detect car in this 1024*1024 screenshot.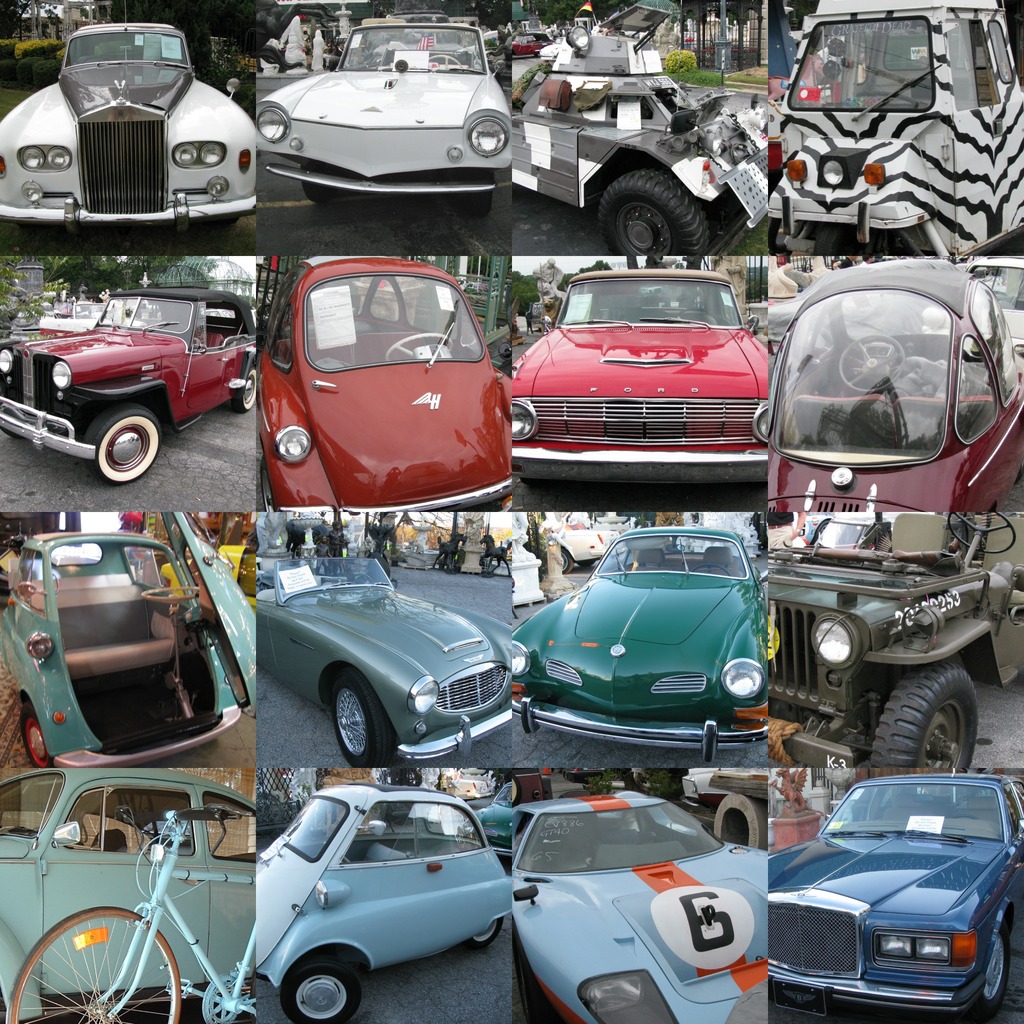
Detection: {"left": 768, "top": 259, "right": 1023, "bottom": 511}.
